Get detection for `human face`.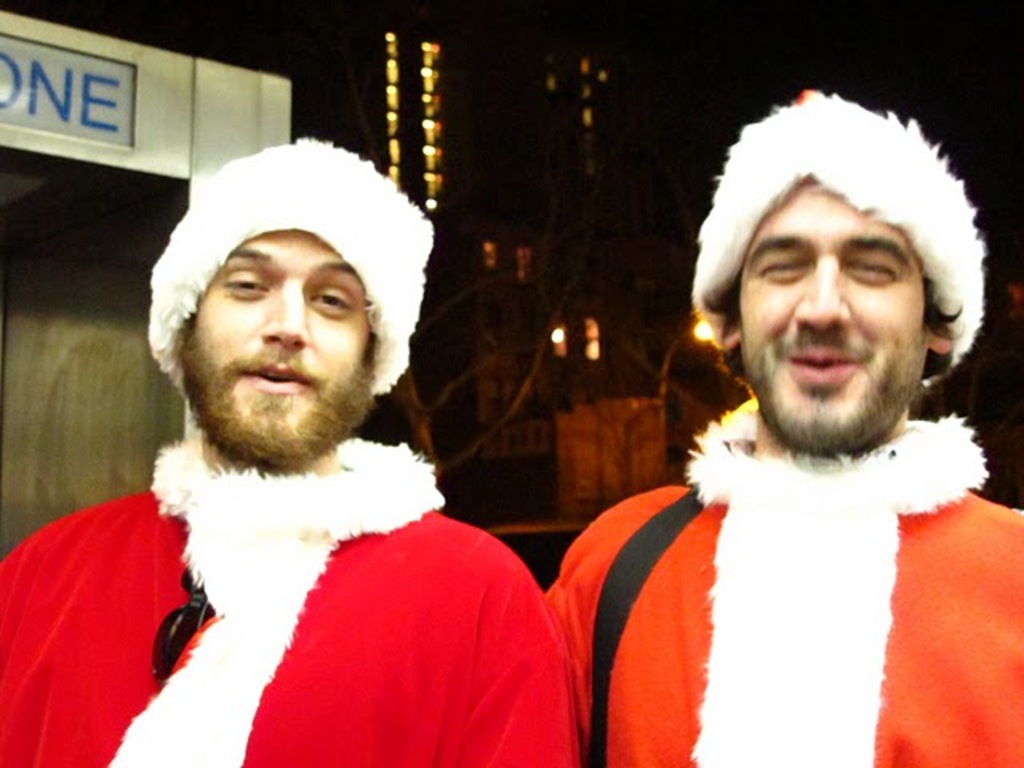
Detection: detection(738, 181, 928, 446).
